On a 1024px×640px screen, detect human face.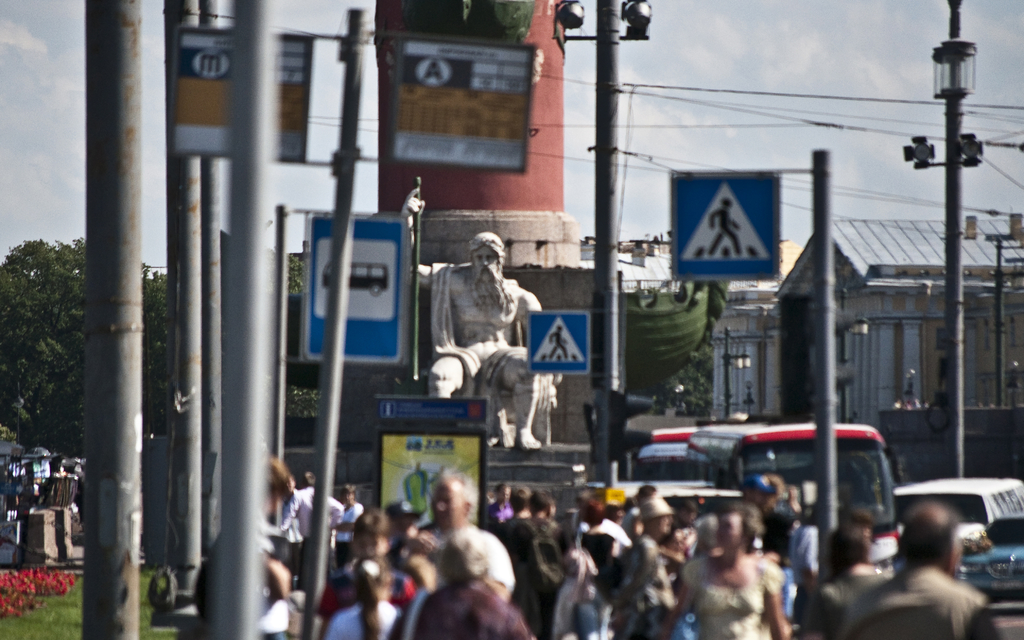
bbox=[470, 246, 494, 285].
